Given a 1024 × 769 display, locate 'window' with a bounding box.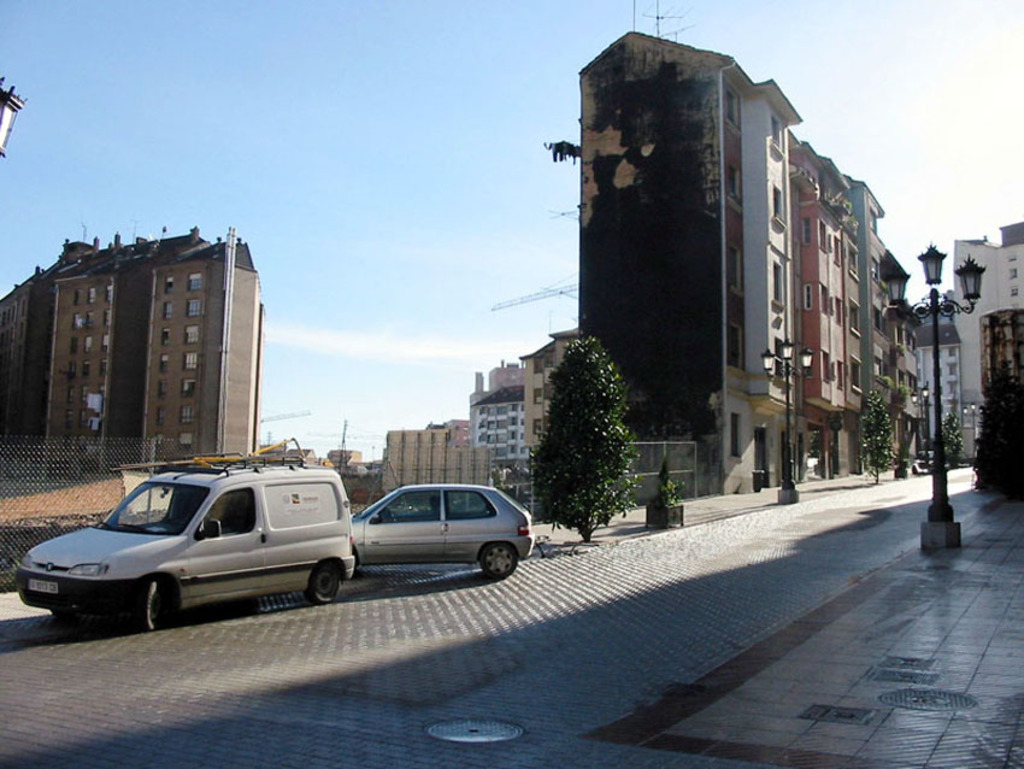
Located: bbox(728, 328, 743, 366).
